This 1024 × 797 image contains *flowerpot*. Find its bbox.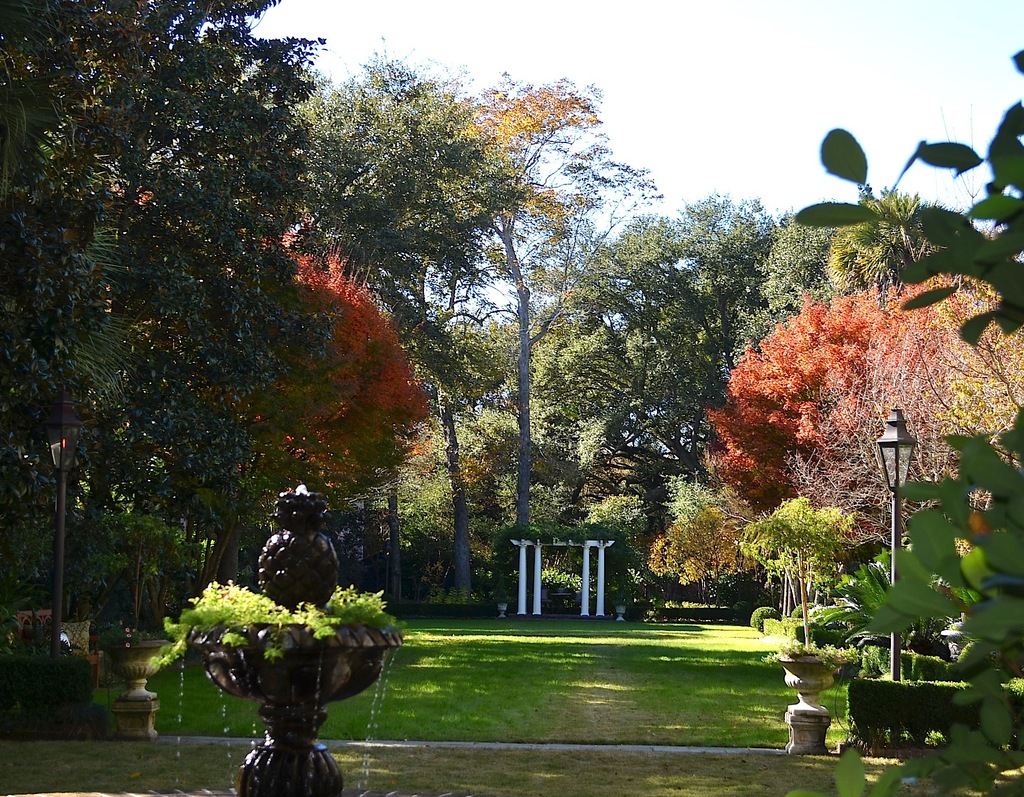
l=497, t=603, r=511, b=621.
